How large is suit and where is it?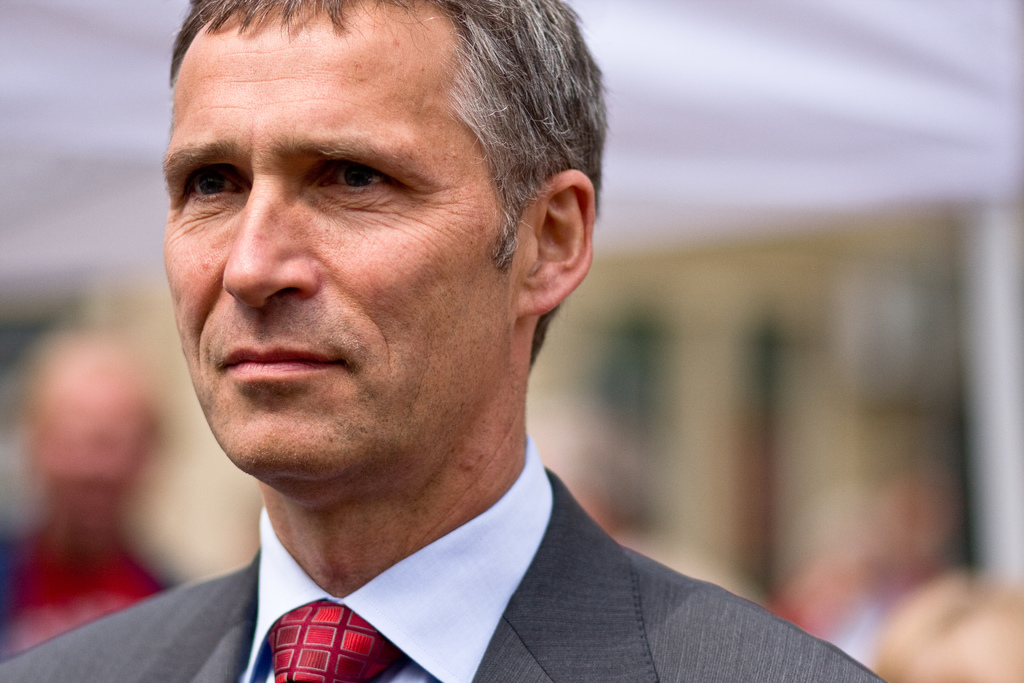
Bounding box: box=[91, 465, 820, 680].
